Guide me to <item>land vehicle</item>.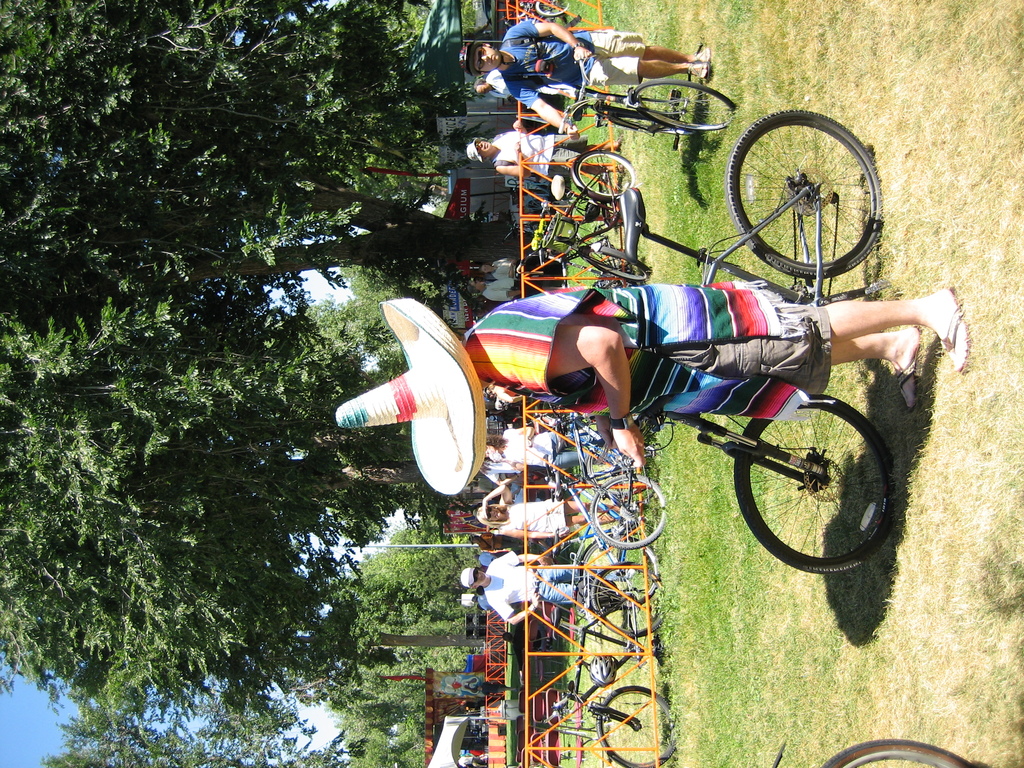
Guidance: <box>553,403,666,548</box>.
